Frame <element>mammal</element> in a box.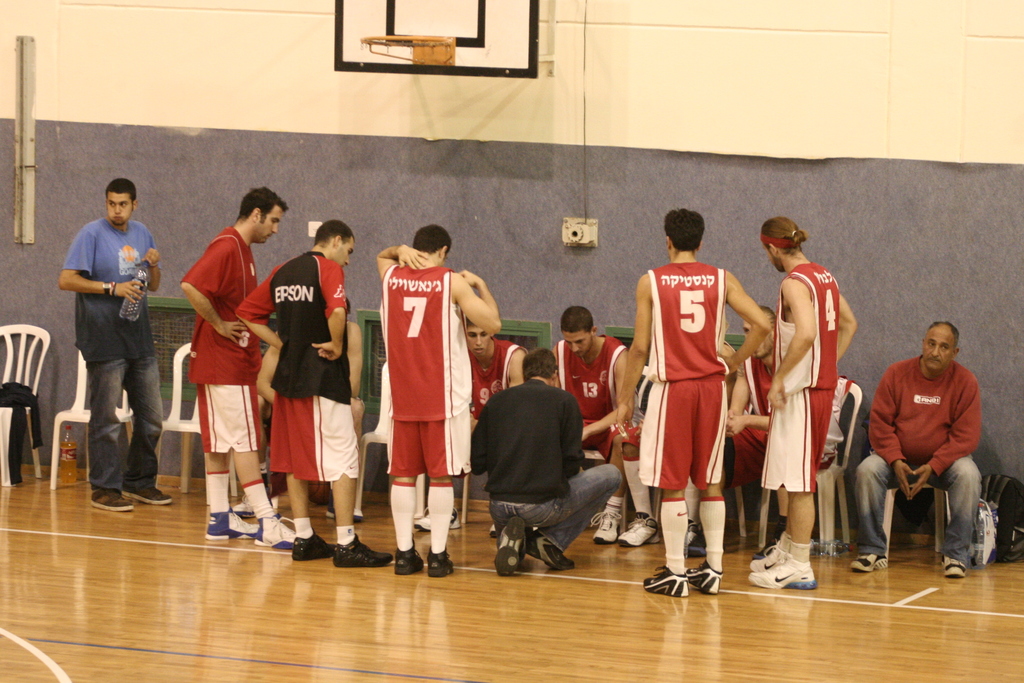
l=465, t=349, r=621, b=569.
